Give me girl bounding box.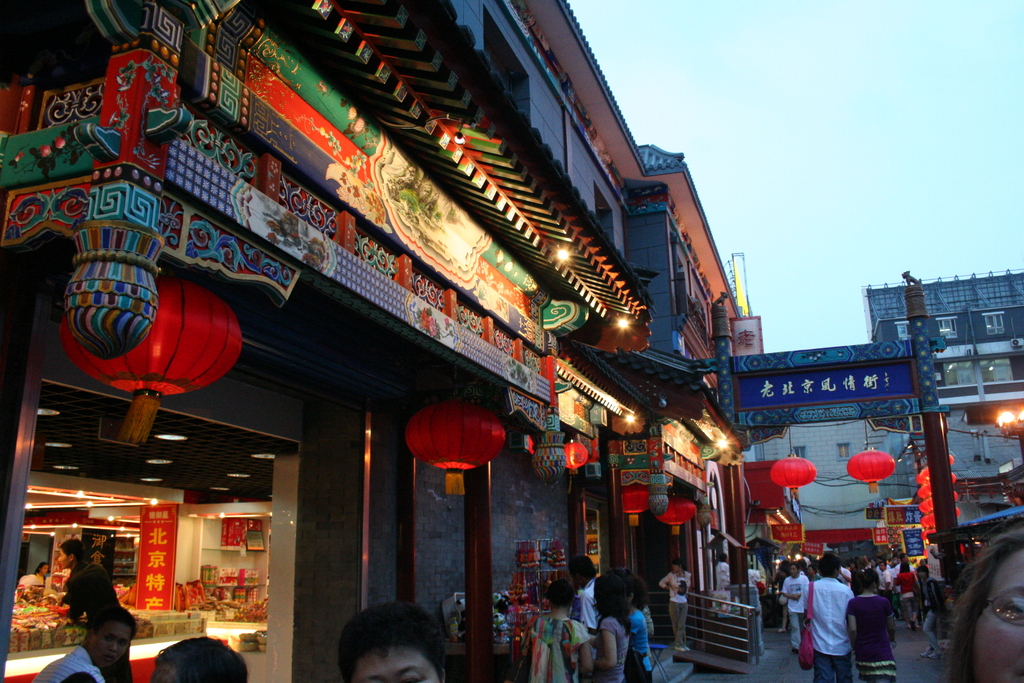
Rect(843, 574, 899, 682).
